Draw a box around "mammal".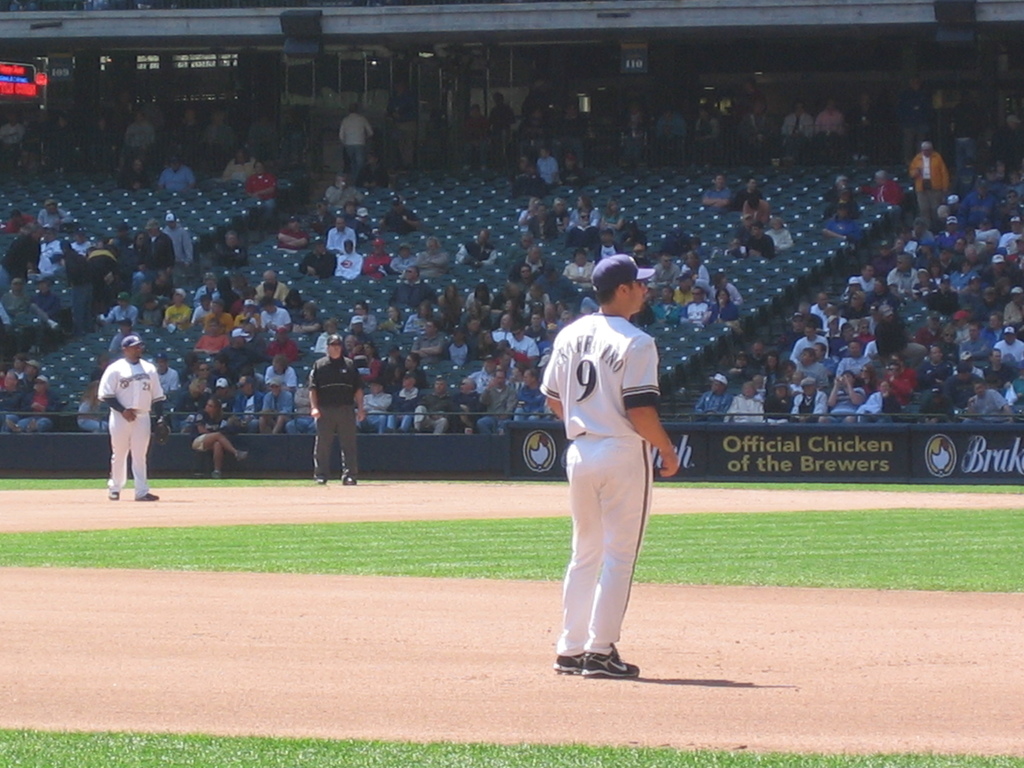
box(155, 156, 196, 192).
